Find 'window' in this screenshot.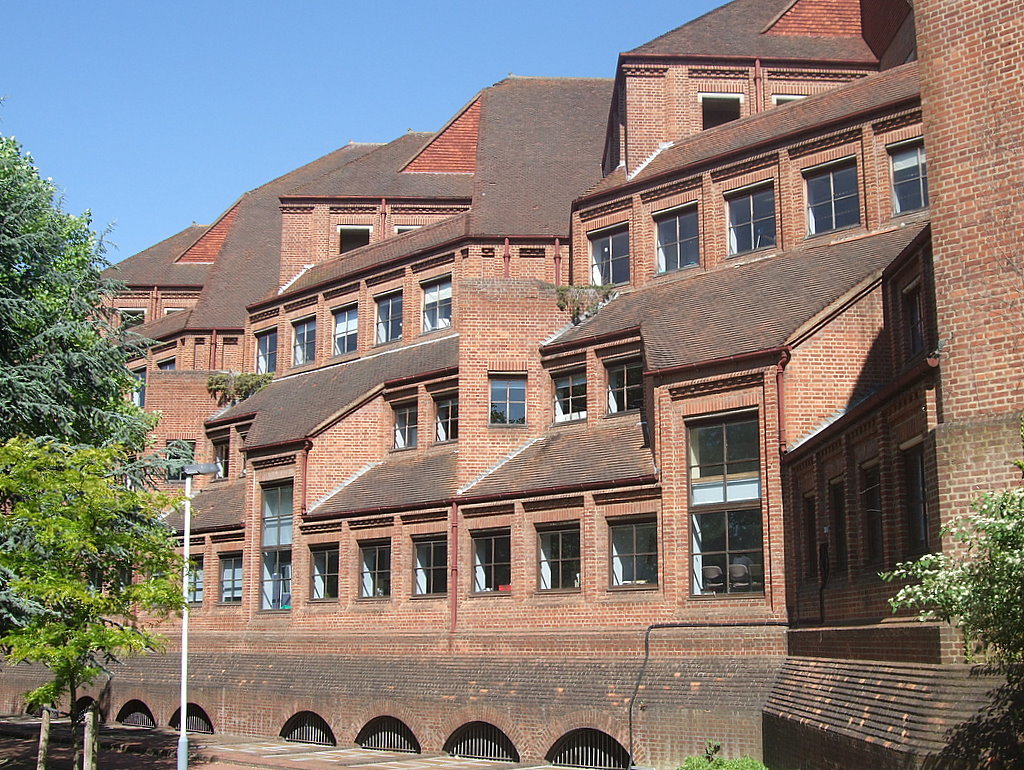
The bounding box for 'window' is bbox=[584, 217, 636, 293].
